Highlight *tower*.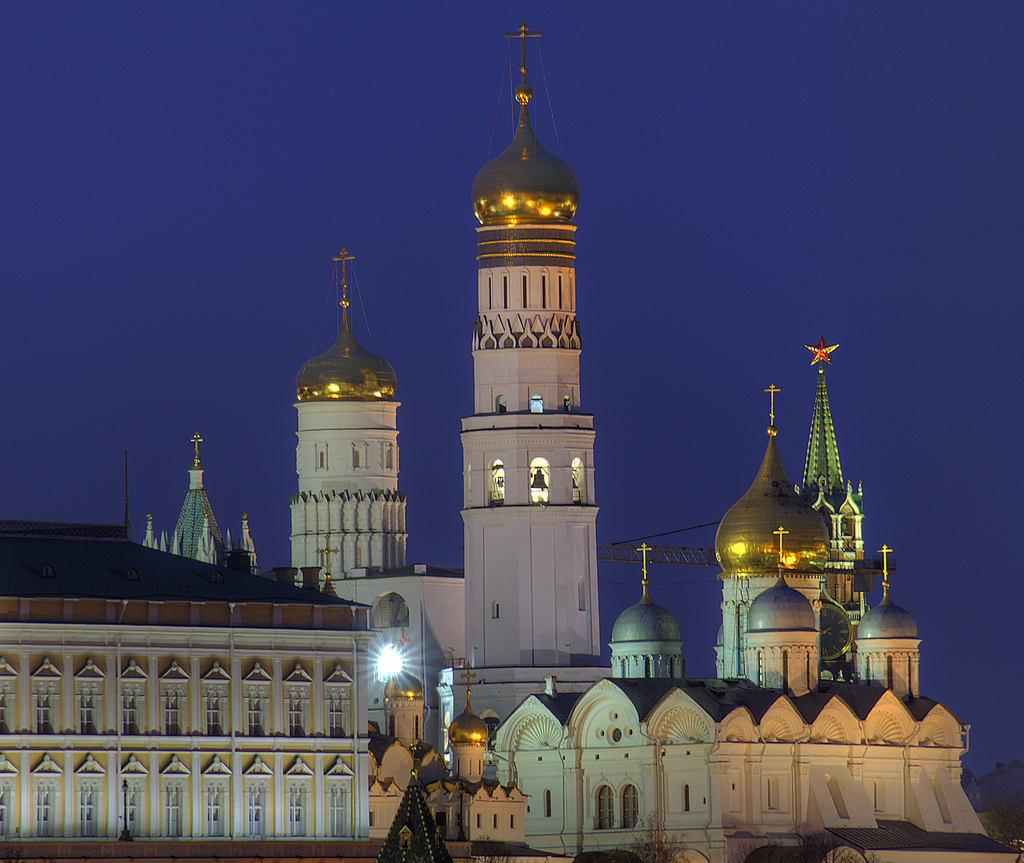
Highlighted region: pyautogui.locateOnScreen(720, 389, 824, 683).
